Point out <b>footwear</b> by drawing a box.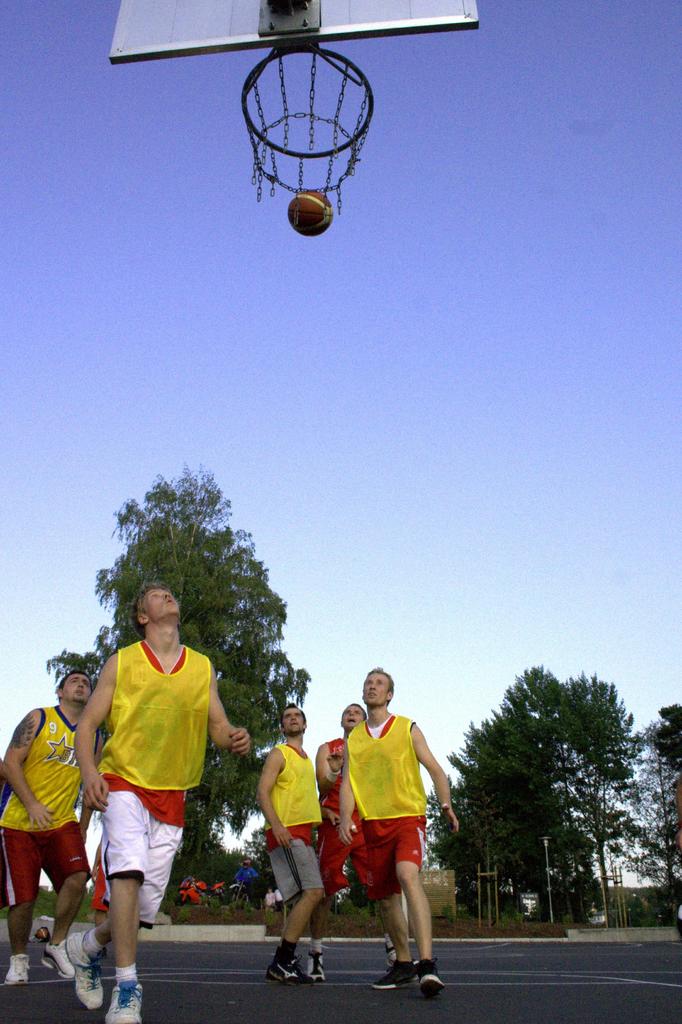
left=305, top=954, right=330, bottom=980.
